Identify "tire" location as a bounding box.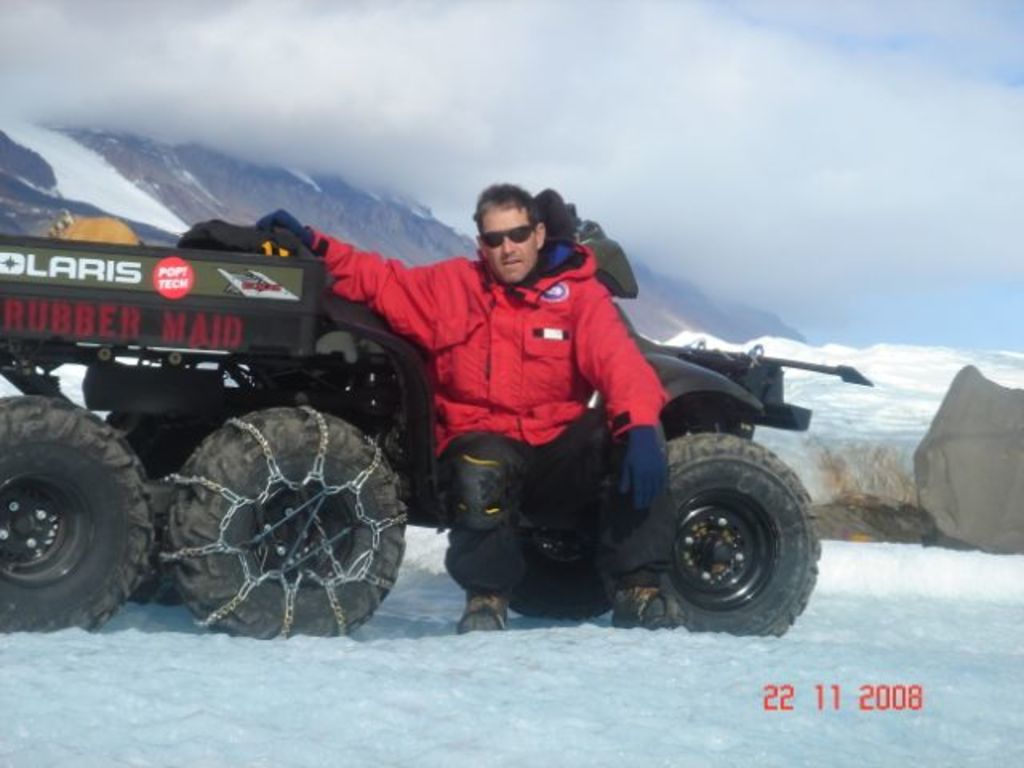
[0, 395, 158, 635].
